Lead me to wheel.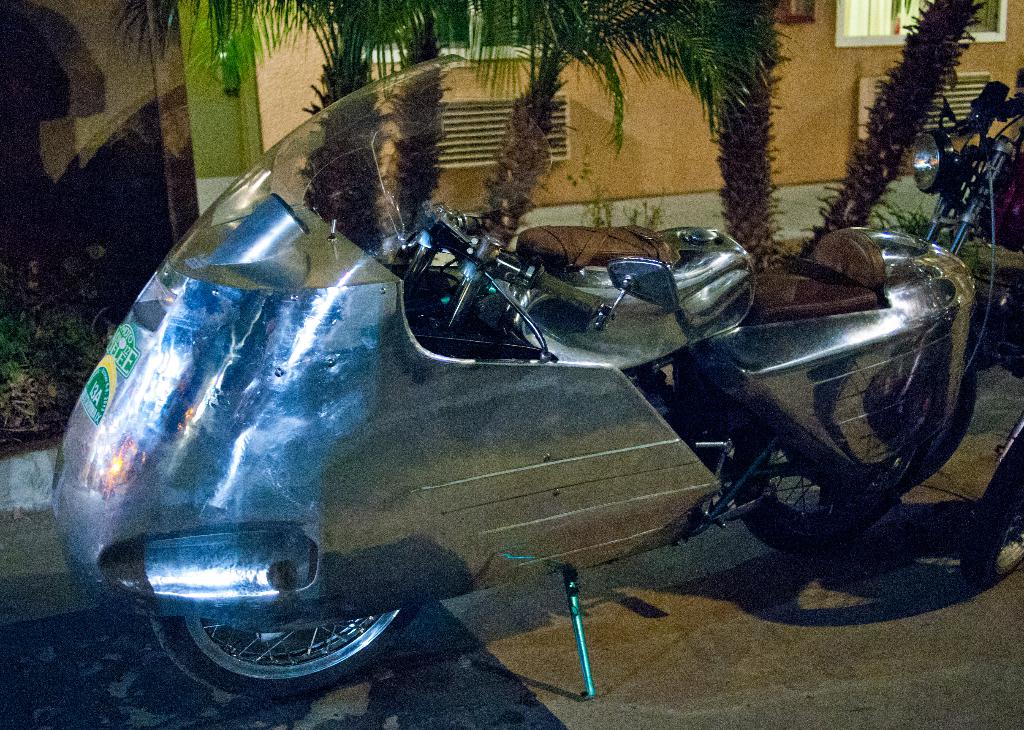
Lead to (161, 598, 418, 697).
